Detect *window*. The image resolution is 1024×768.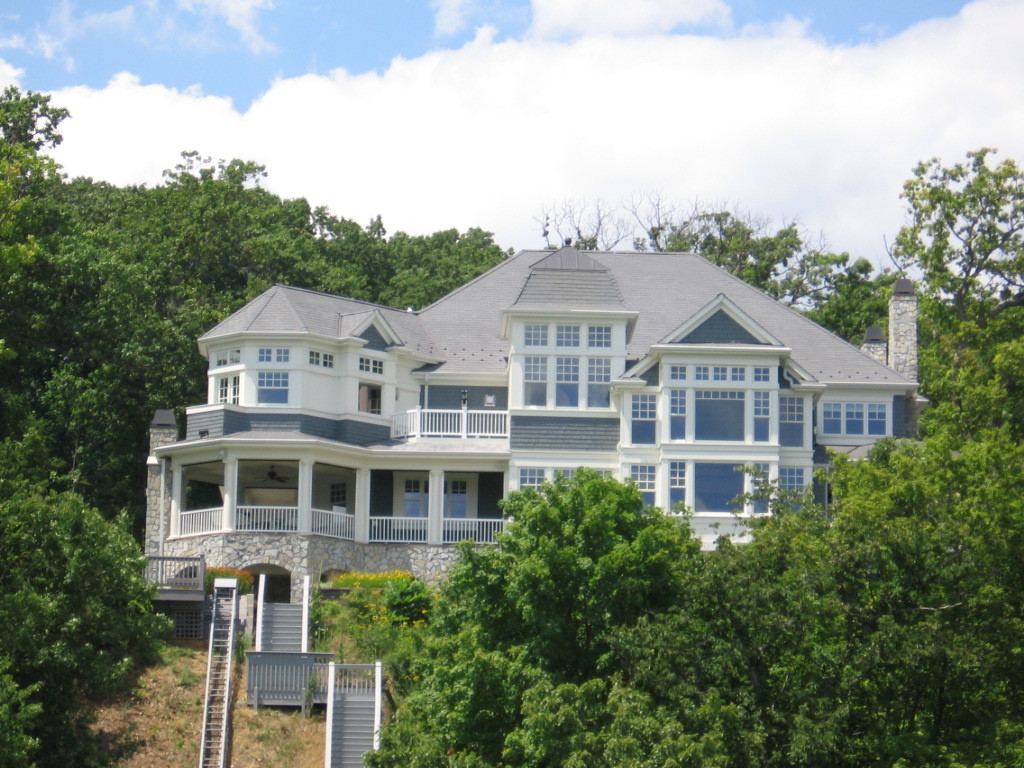
(x1=304, y1=350, x2=324, y2=369).
